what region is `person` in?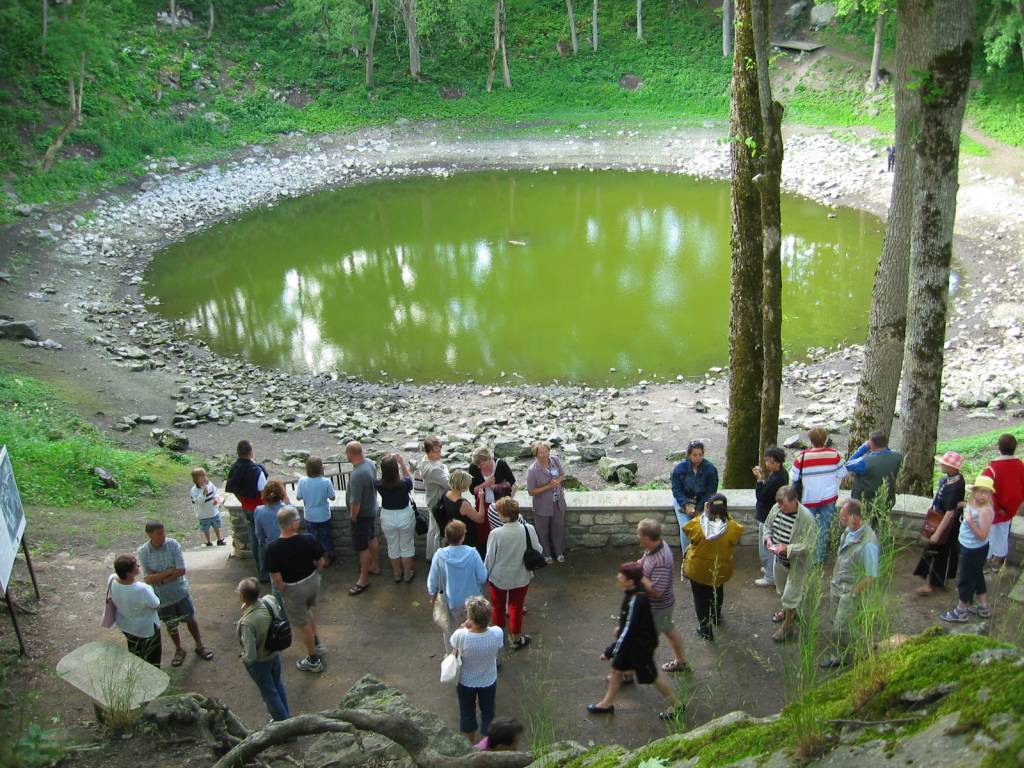
bbox(684, 496, 743, 644).
